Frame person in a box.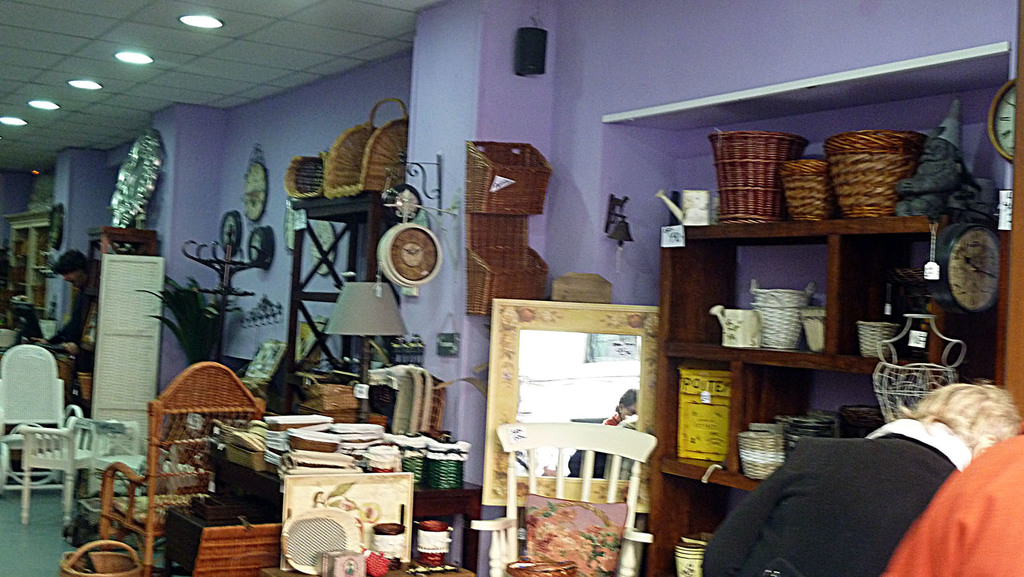
l=44, t=247, r=95, b=350.
